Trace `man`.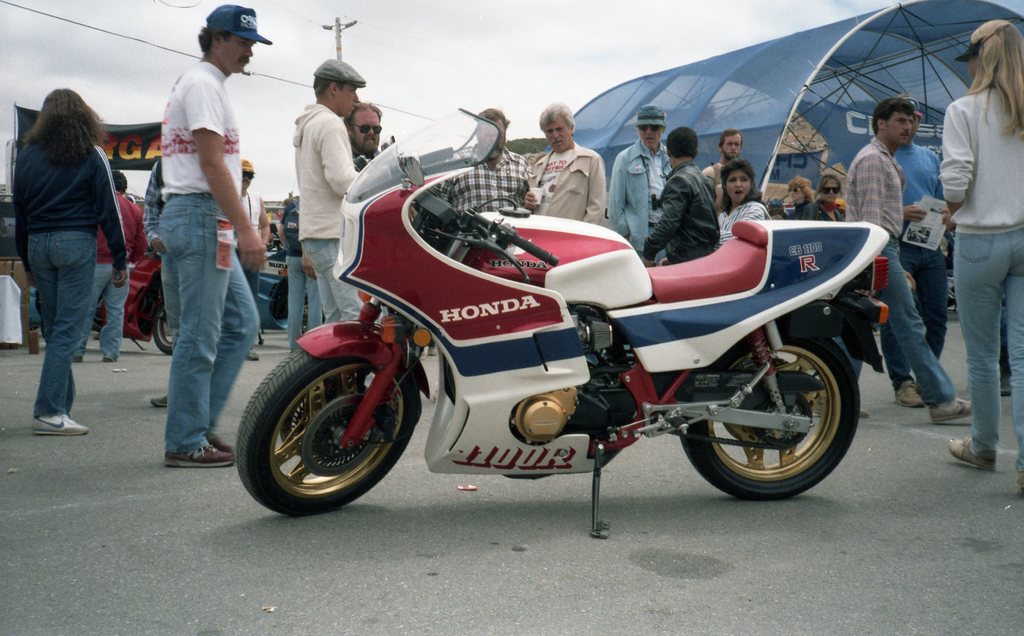
Traced to (141,154,174,407).
